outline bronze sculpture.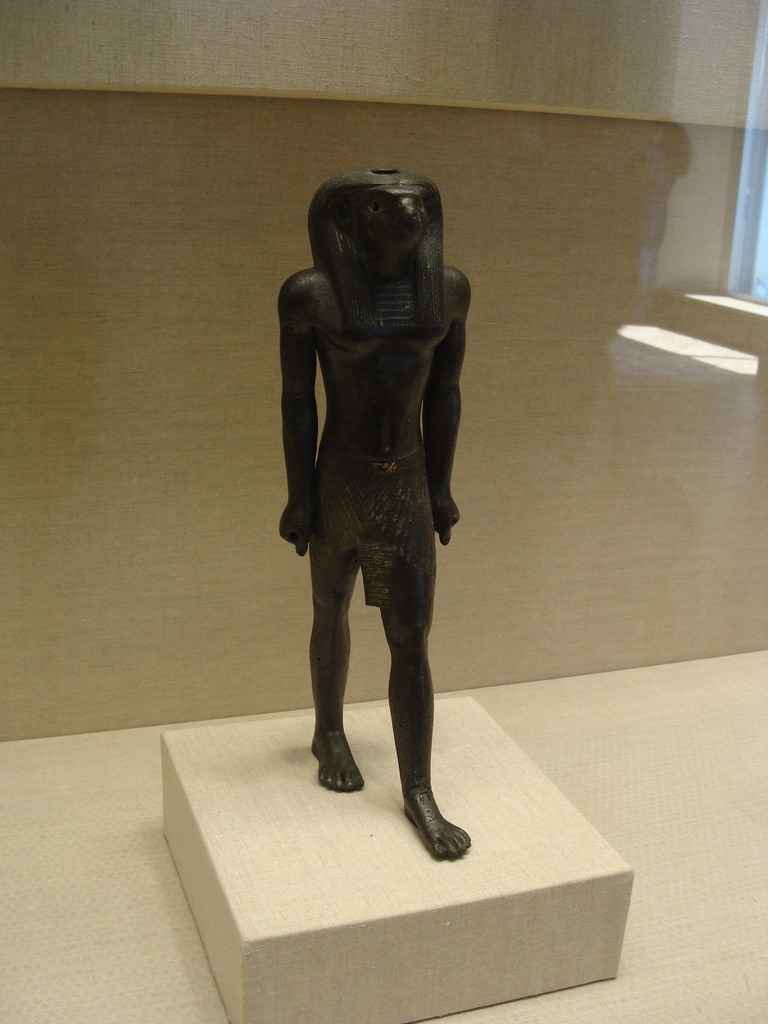
Outline: <box>268,138,461,861</box>.
